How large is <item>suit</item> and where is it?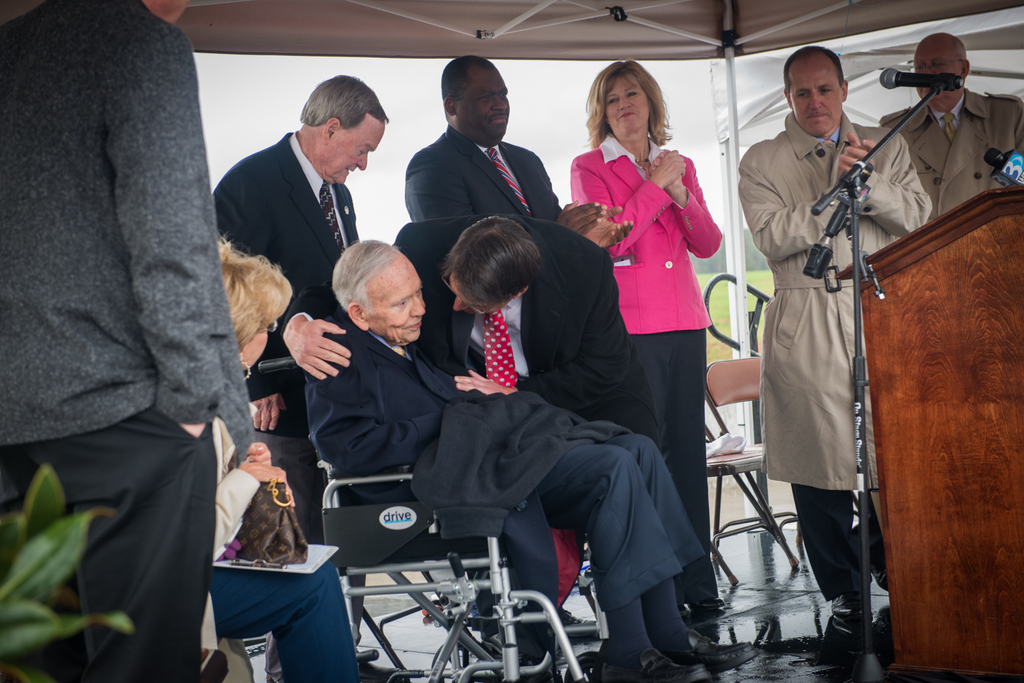
Bounding box: region(404, 124, 561, 222).
